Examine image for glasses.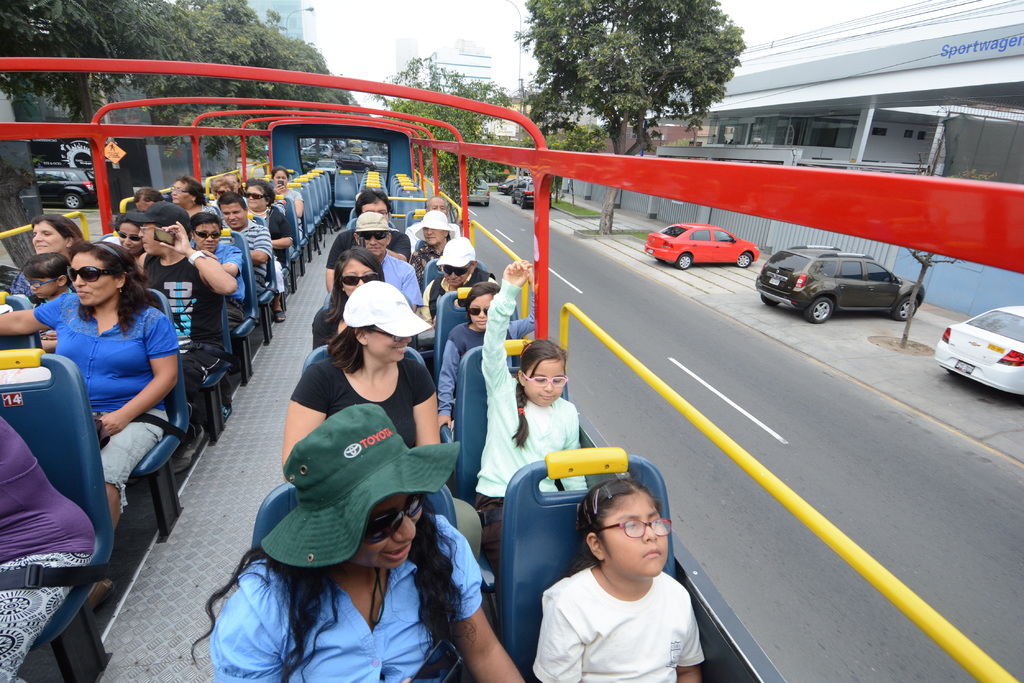
Examination result: <bbox>117, 231, 138, 243</bbox>.
